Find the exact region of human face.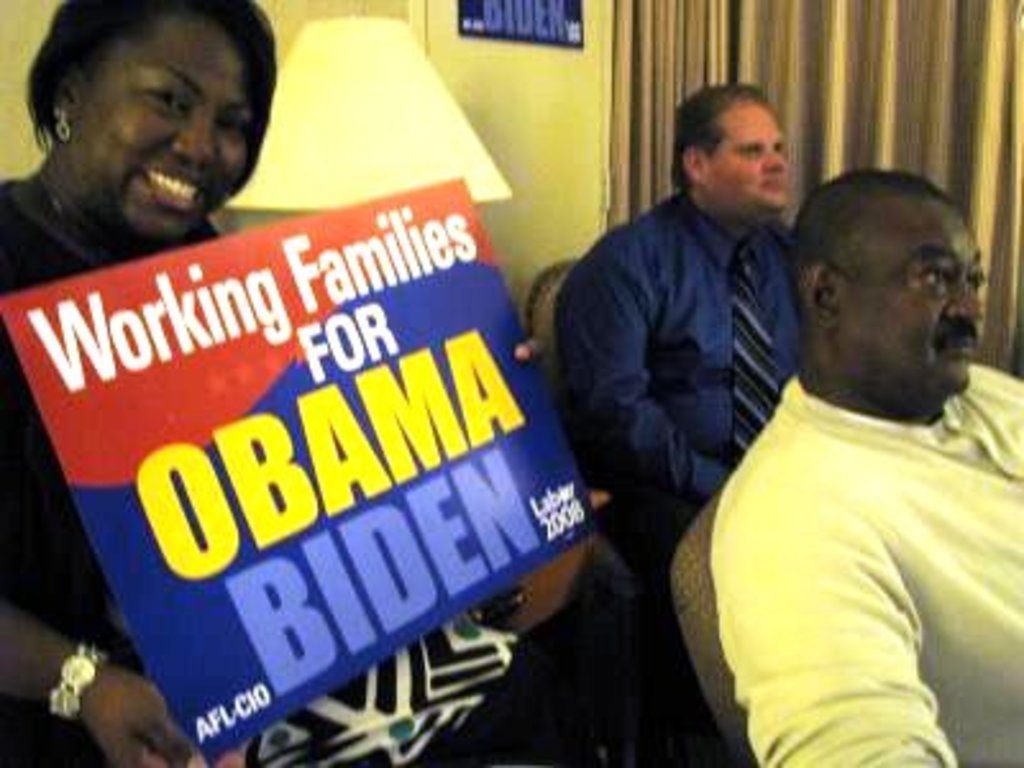
Exact region: crop(707, 105, 791, 212).
